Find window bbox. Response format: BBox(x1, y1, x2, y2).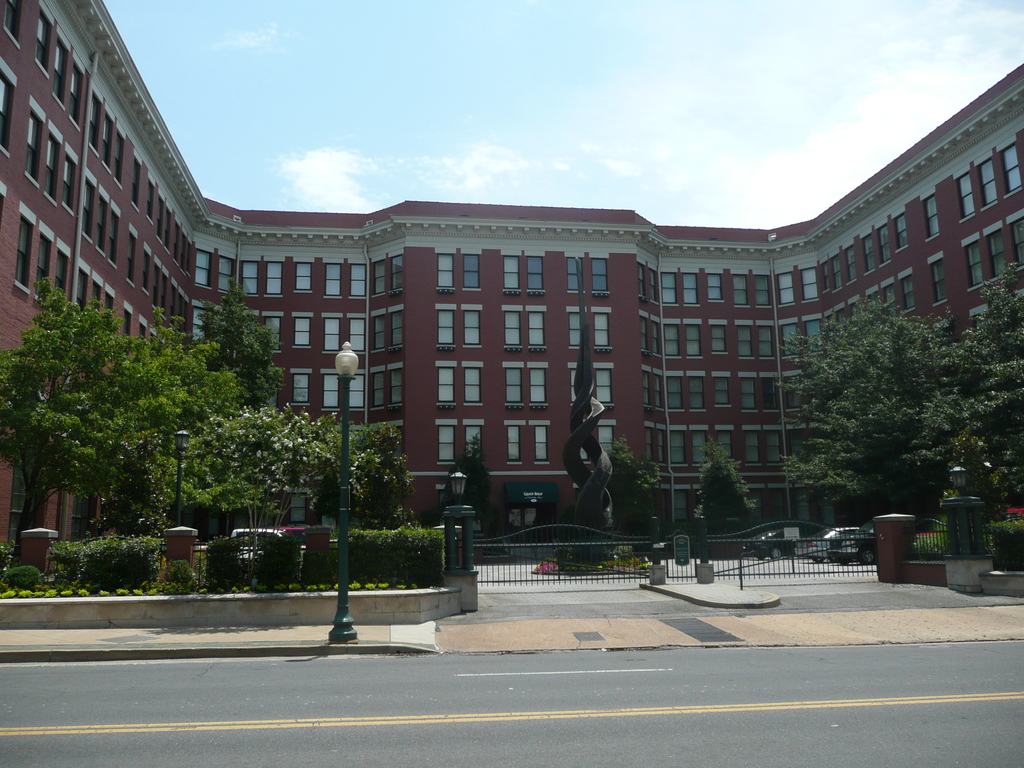
BBox(925, 252, 947, 301).
